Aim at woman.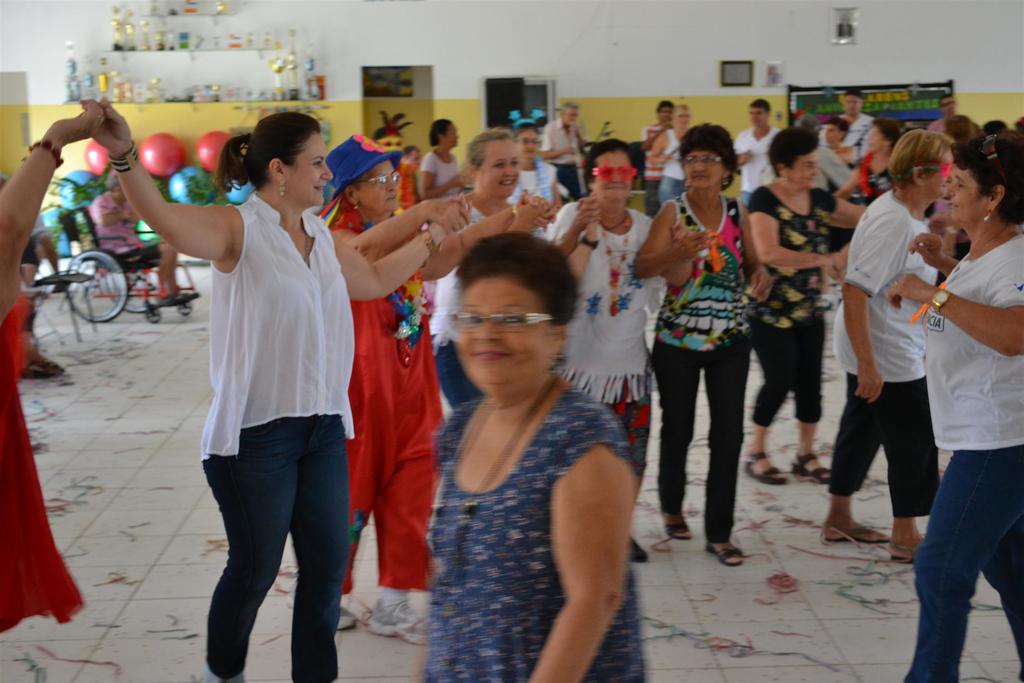
Aimed at (left=81, top=106, right=477, bottom=682).
